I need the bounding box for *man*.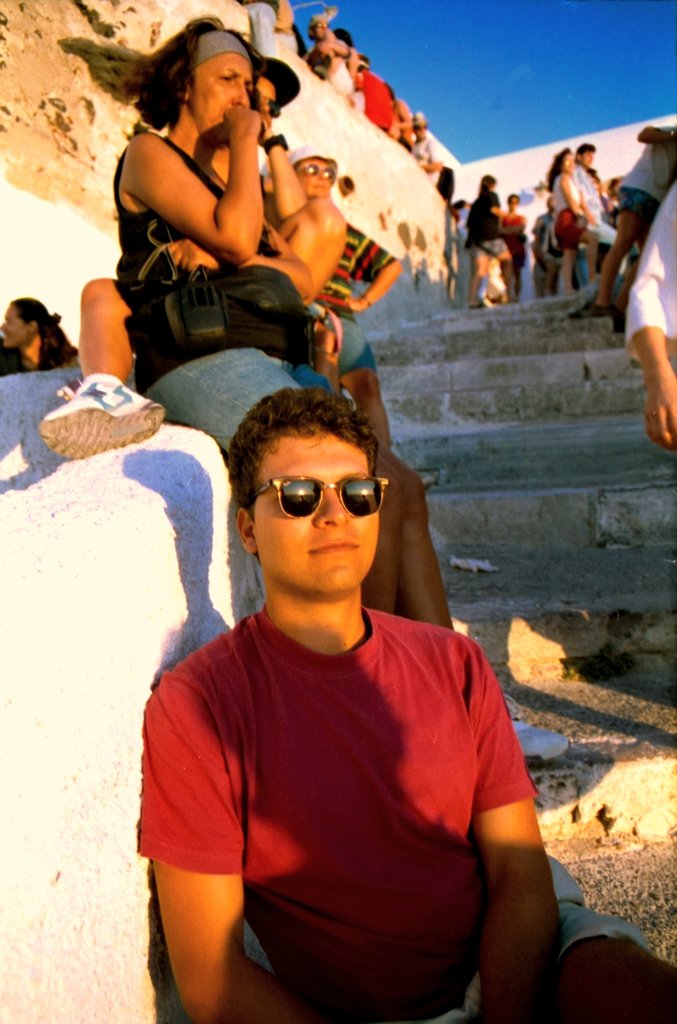
Here it is: 592 123 676 312.
